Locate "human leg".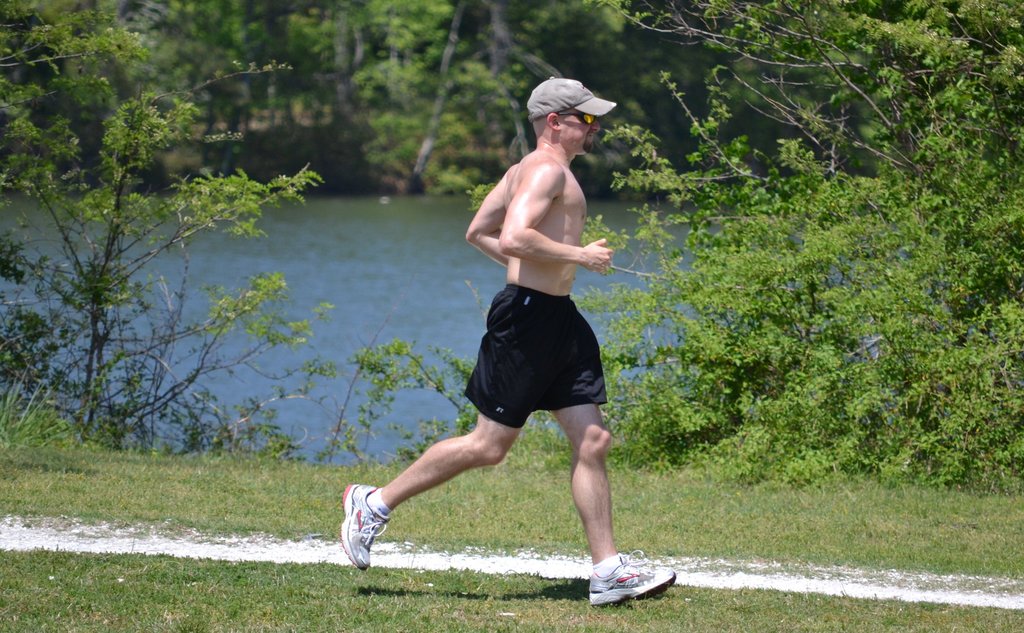
Bounding box: {"x1": 339, "y1": 292, "x2": 543, "y2": 571}.
